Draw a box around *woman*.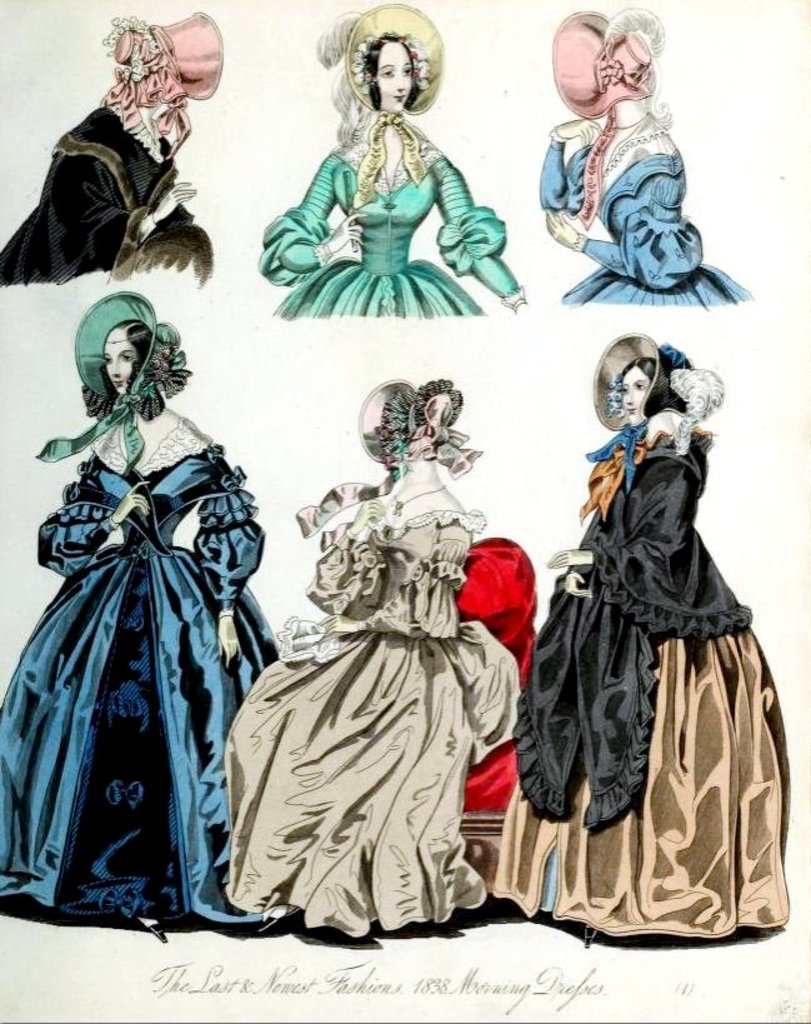
(x1=272, y1=5, x2=534, y2=318).
